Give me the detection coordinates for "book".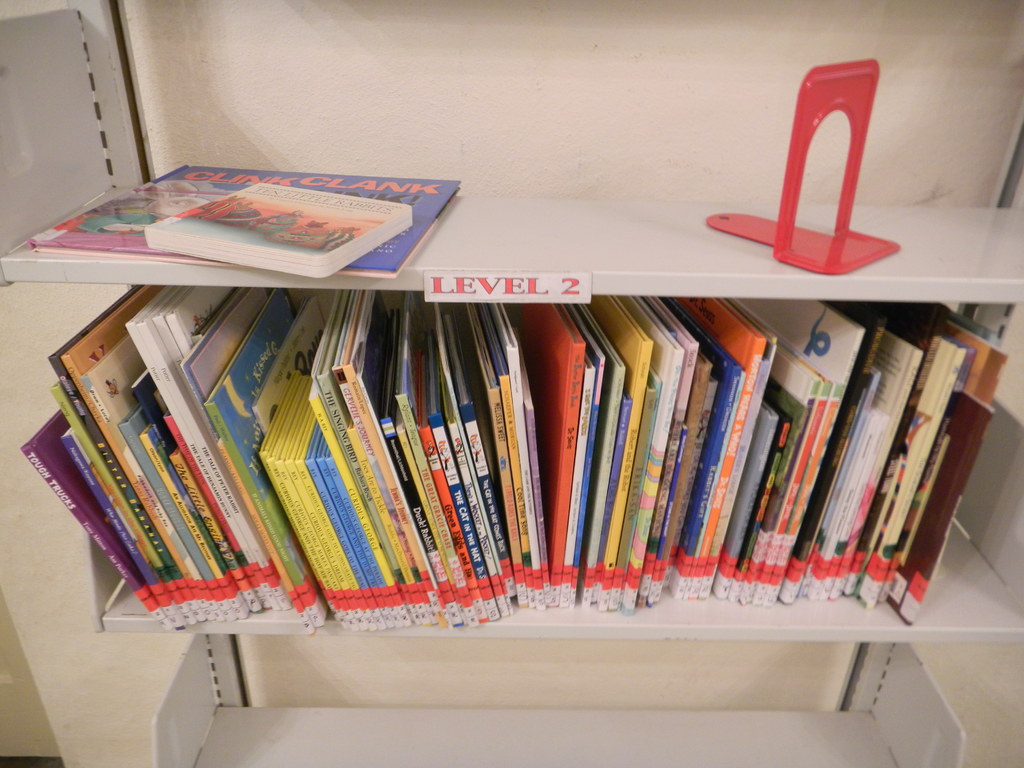
rect(56, 172, 477, 278).
